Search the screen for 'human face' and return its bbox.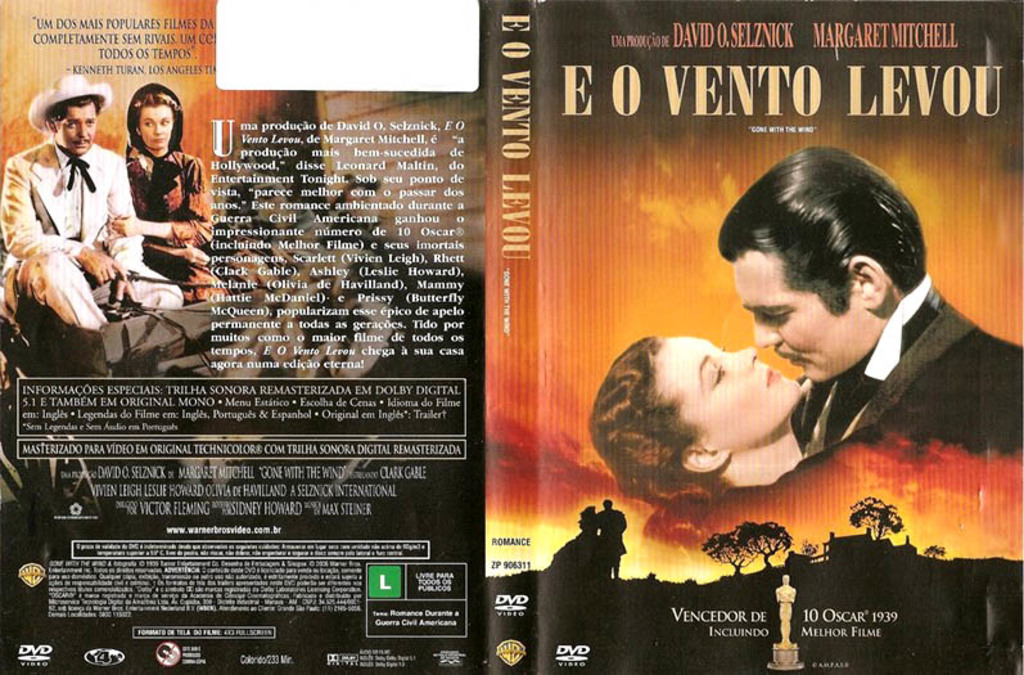
Found: 662,337,803,447.
